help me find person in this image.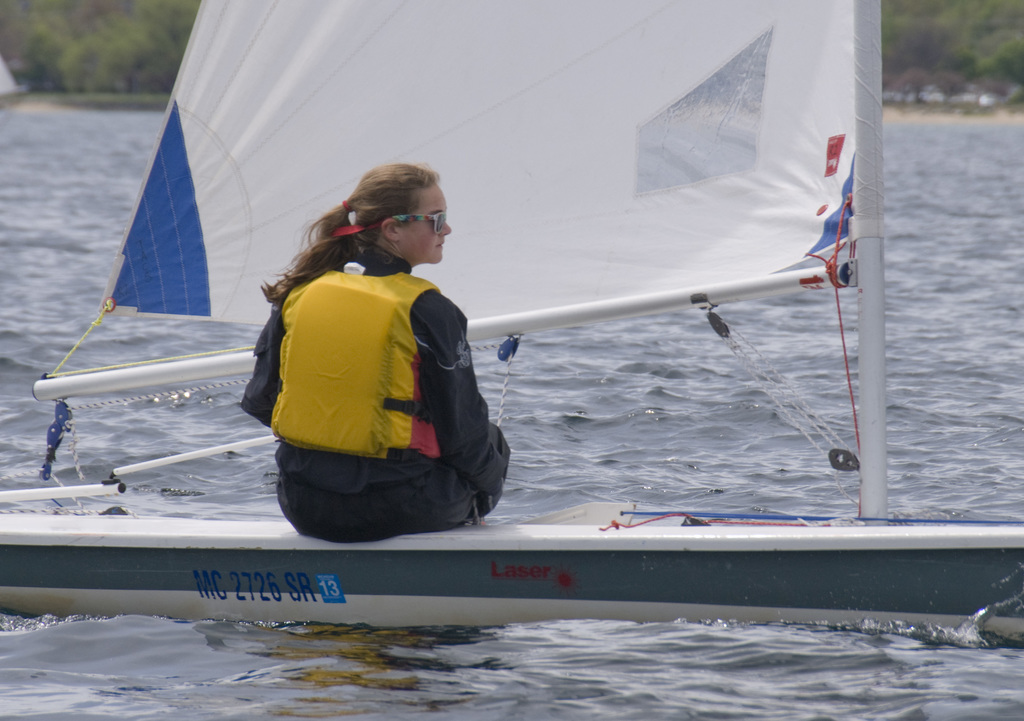
Found it: box=[243, 153, 510, 559].
